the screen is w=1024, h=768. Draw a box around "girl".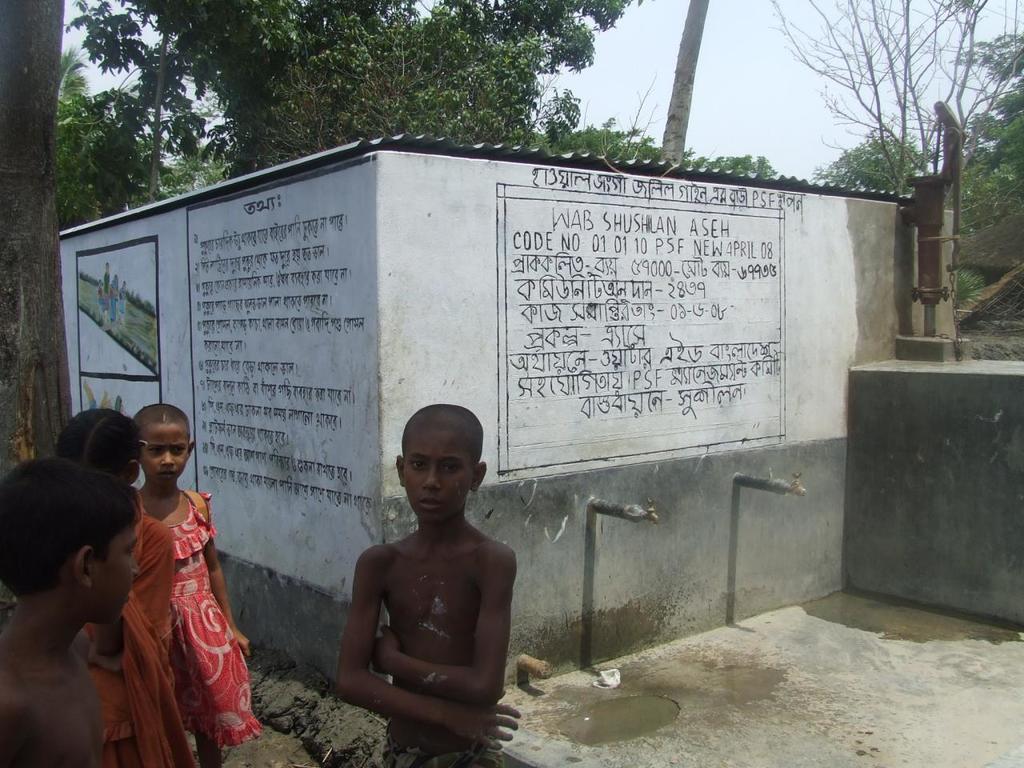
Rect(50, 398, 198, 764).
